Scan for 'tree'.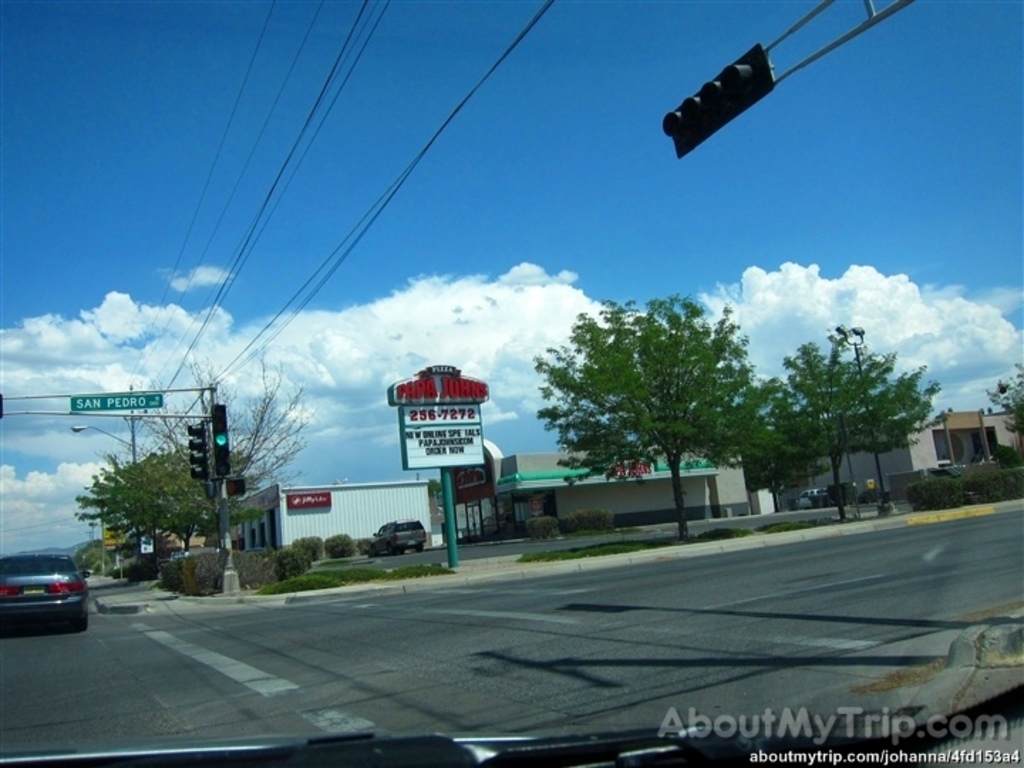
Scan result: (x1=77, y1=454, x2=262, y2=553).
